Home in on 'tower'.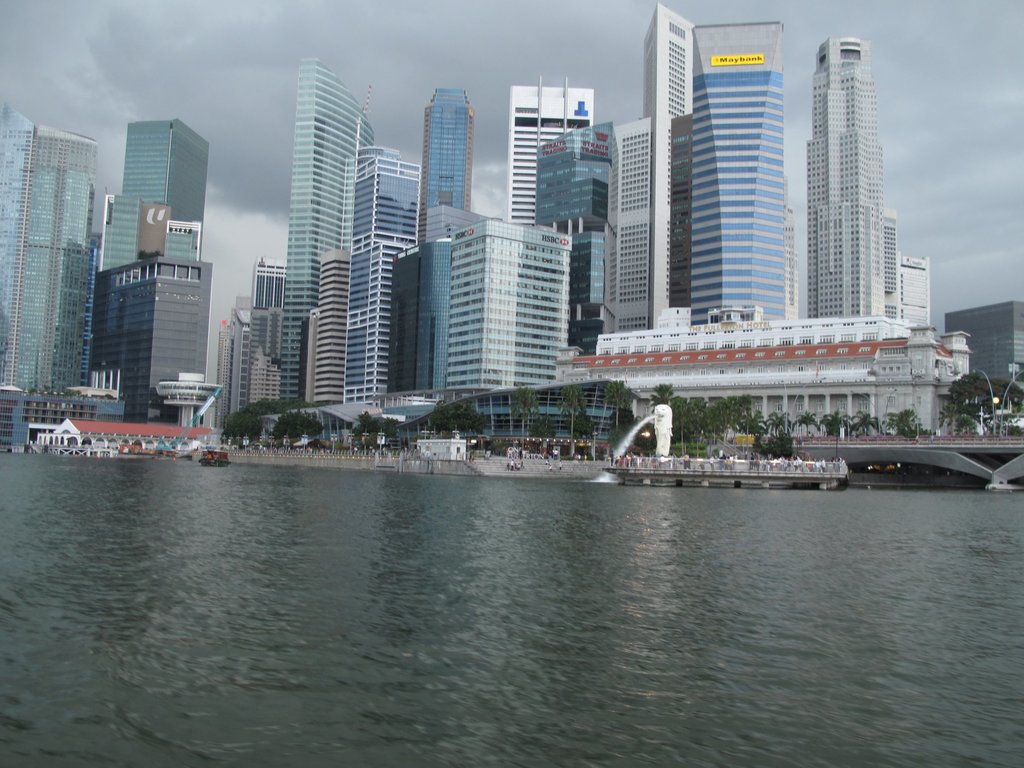
Homed in at [x1=645, y1=6, x2=696, y2=335].
